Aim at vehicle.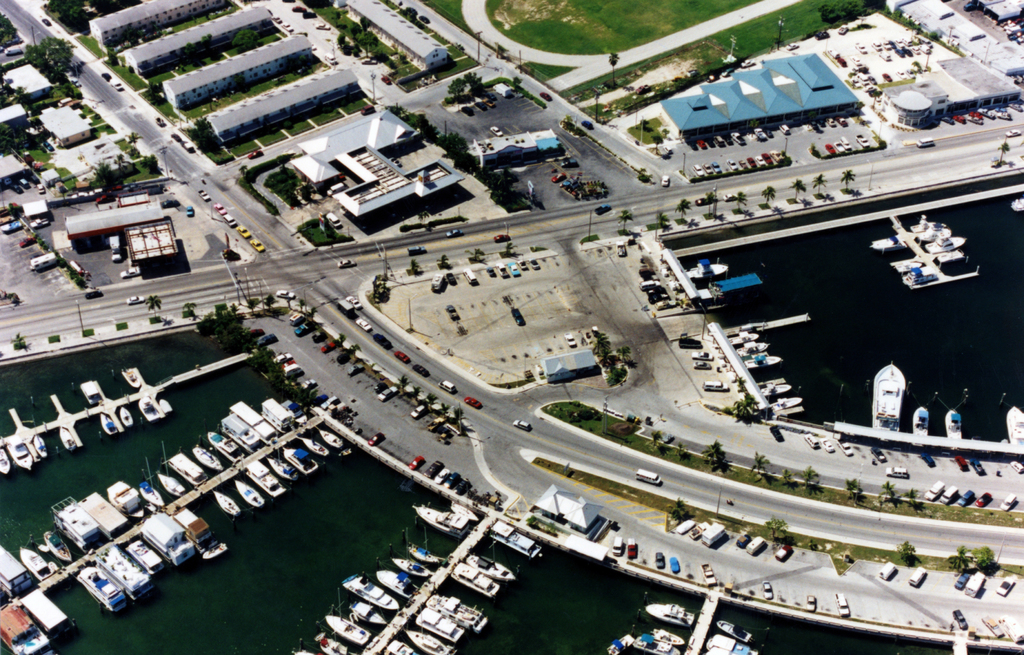
Aimed at (left=806, top=594, right=815, bottom=615).
